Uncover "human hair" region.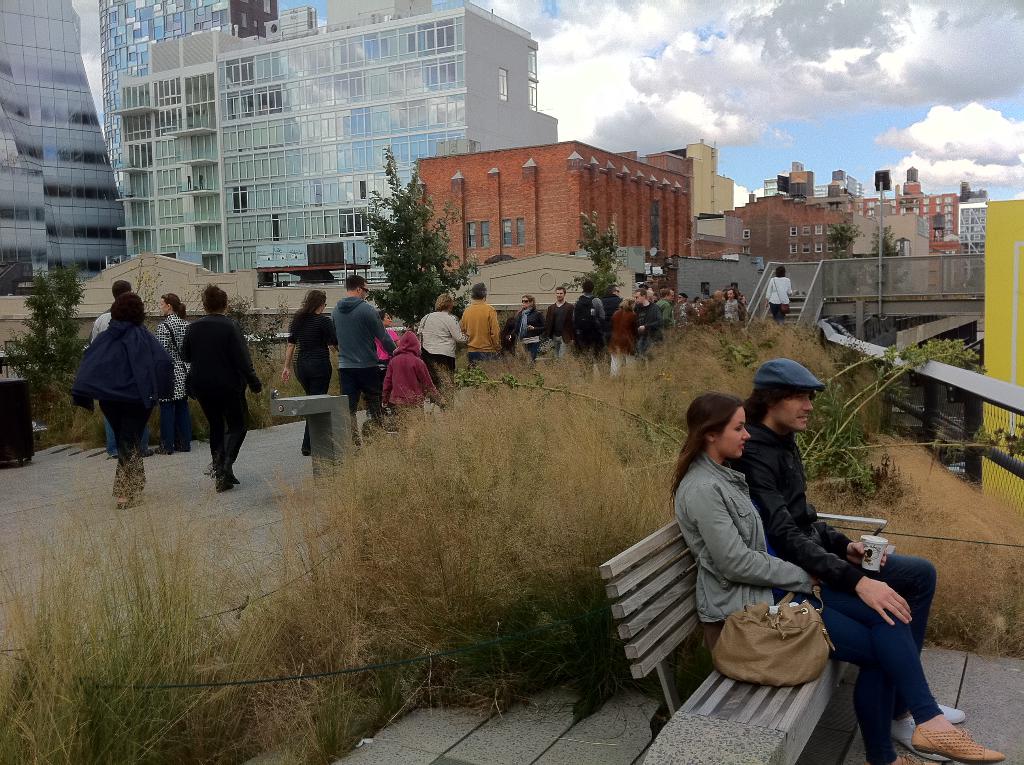
Uncovered: <region>112, 293, 147, 326</region>.
